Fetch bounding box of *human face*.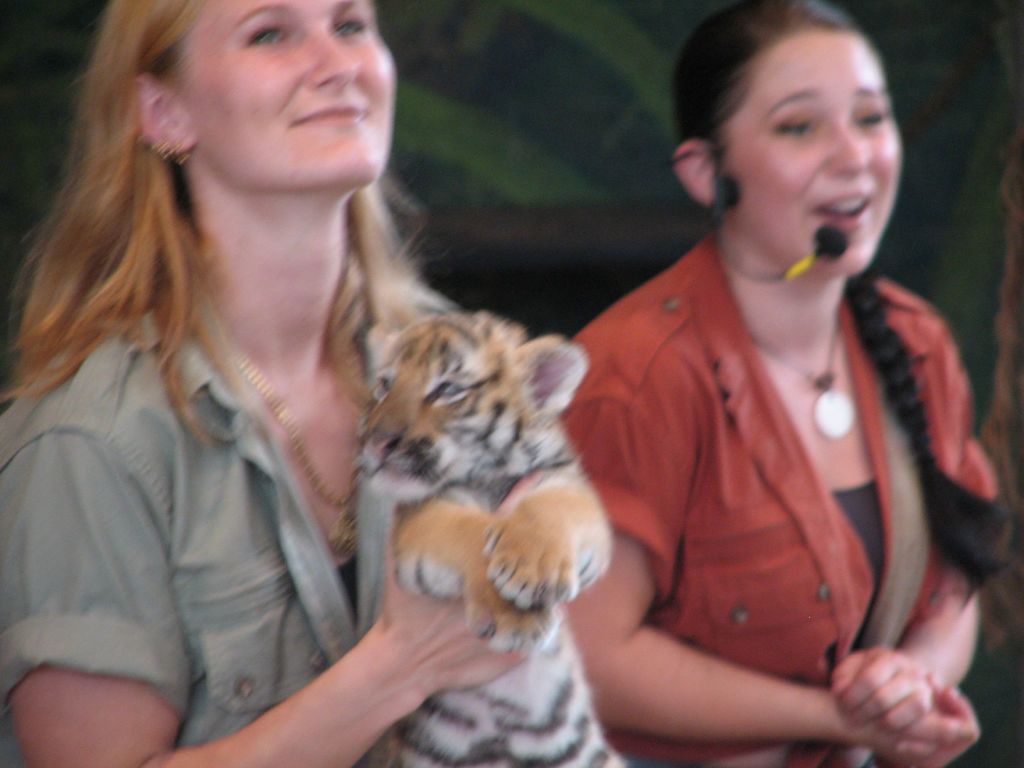
Bbox: <box>174,0,396,187</box>.
